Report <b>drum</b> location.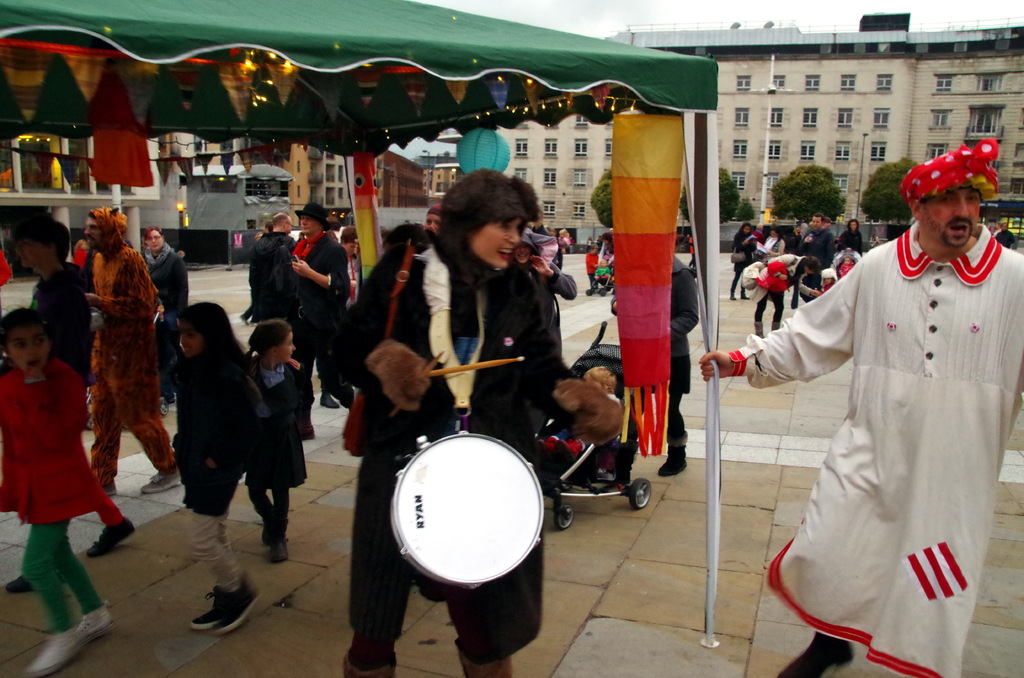
Report: <bbox>388, 431, 549, 596</bbox>.
